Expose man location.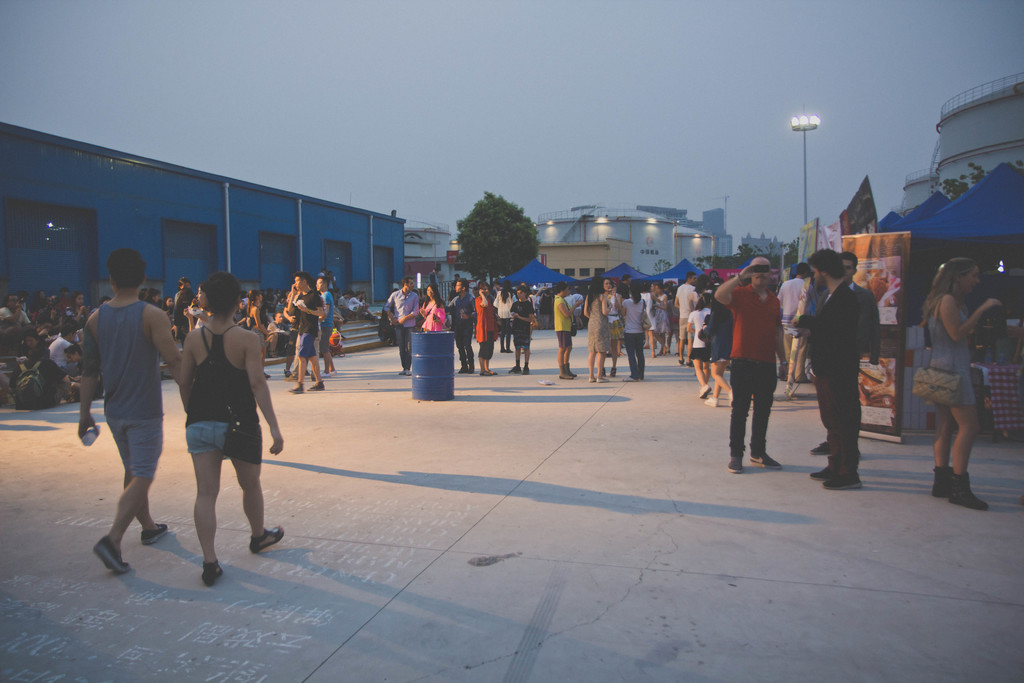
Exposed at (76, 259, 173, 577).
